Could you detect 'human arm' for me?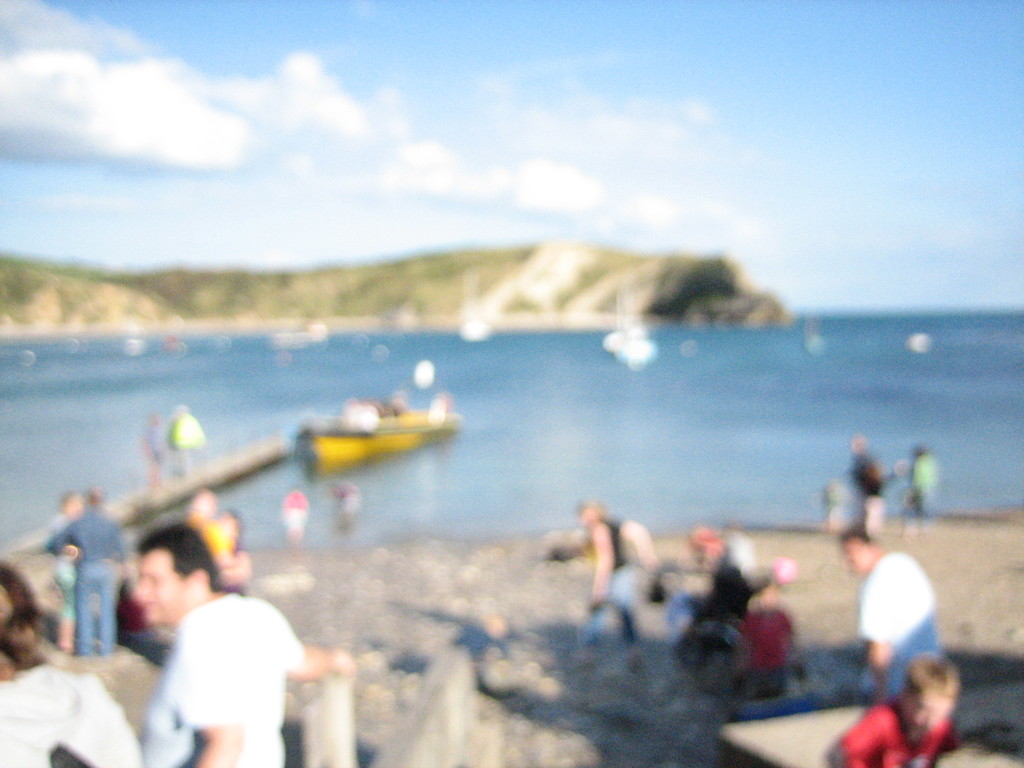
Detection result: (854, 590, 890, 704).
